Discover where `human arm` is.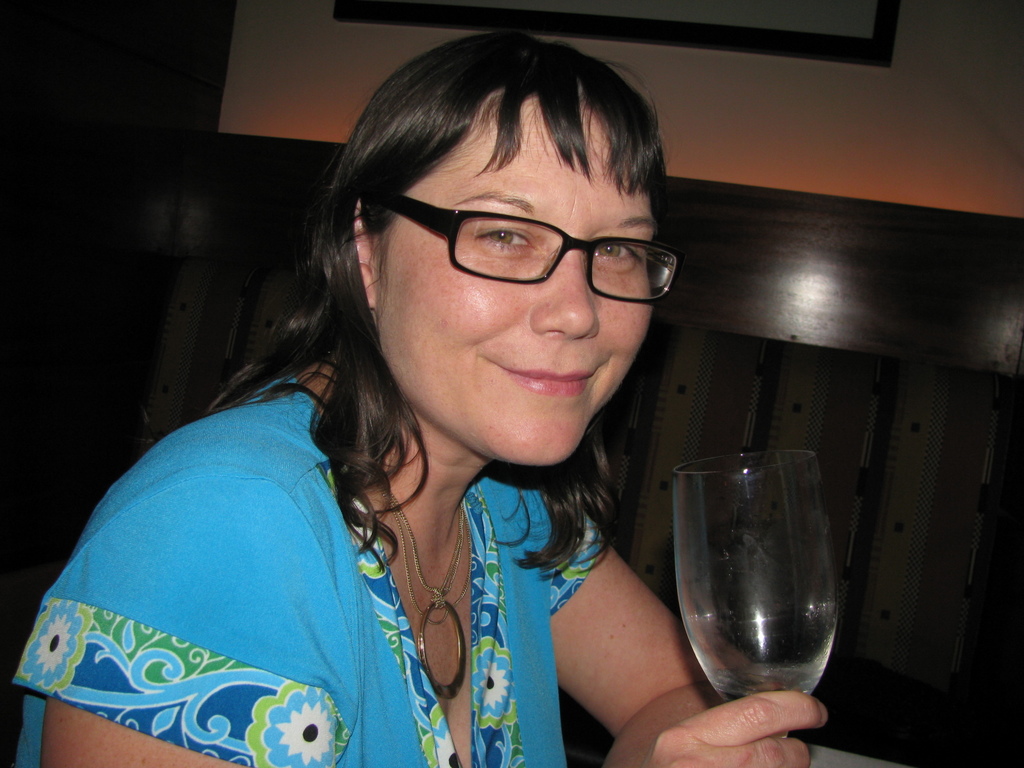
Discovered at 504, 494, 831, 767.
